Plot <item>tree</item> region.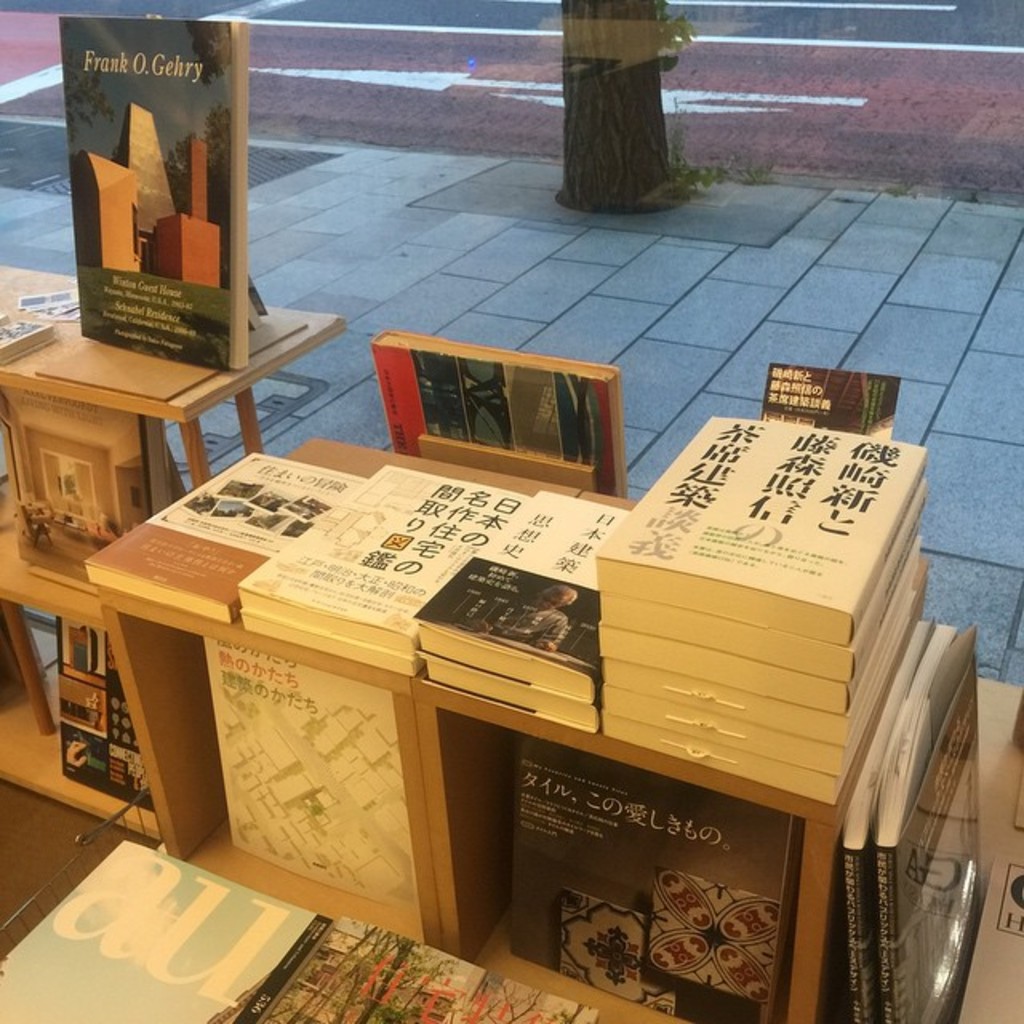
Plotted at 562/0/674/211.
